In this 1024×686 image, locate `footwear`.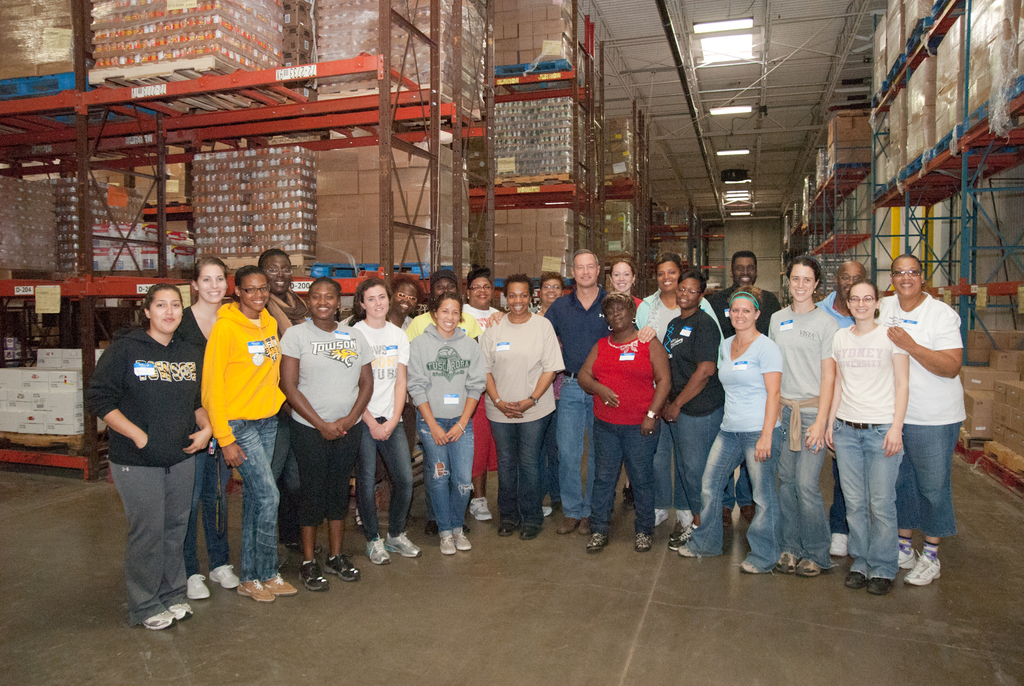
Bounding box: (634,532,653,553).
